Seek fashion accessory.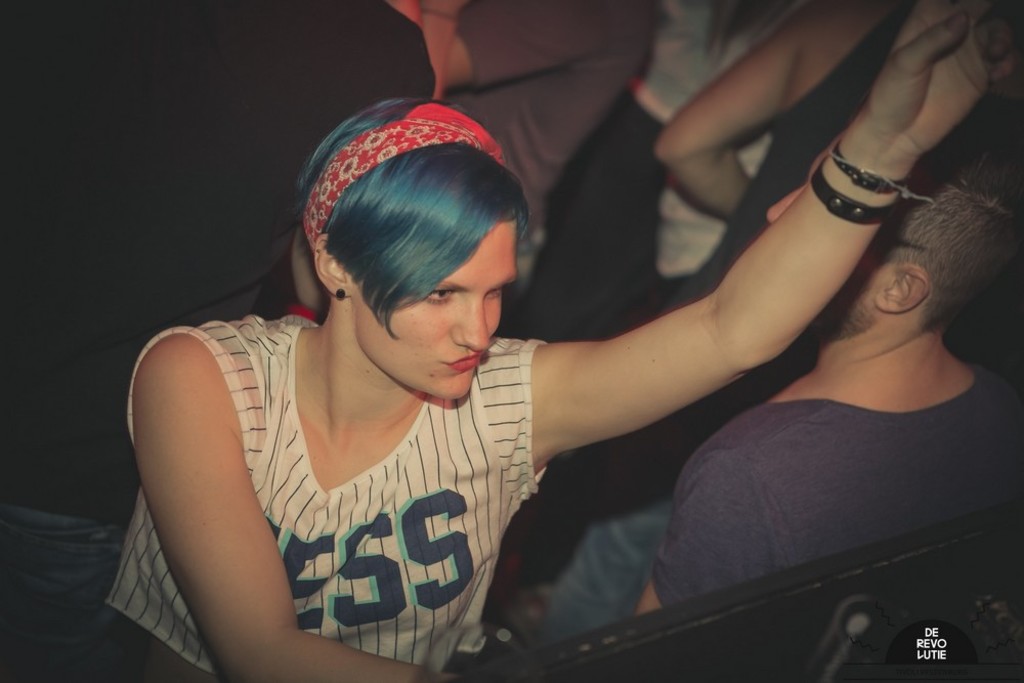
select_region(332, 286, 346, 299).
